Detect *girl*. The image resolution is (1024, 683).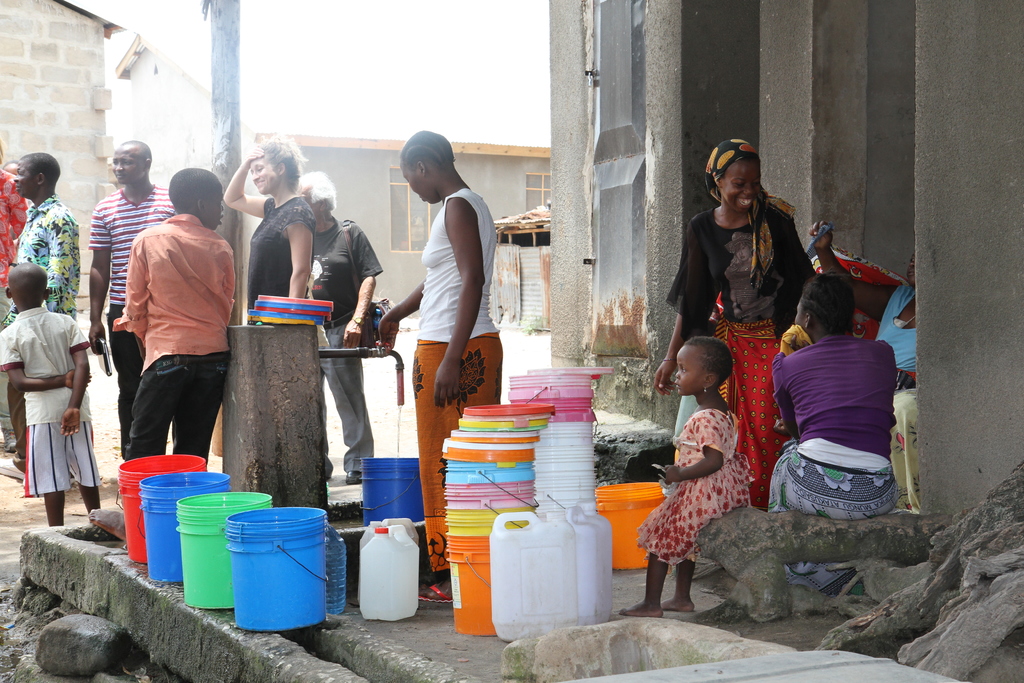
{"x1": 620, "y1": 331, "x2": 748, "y2": 618}.
